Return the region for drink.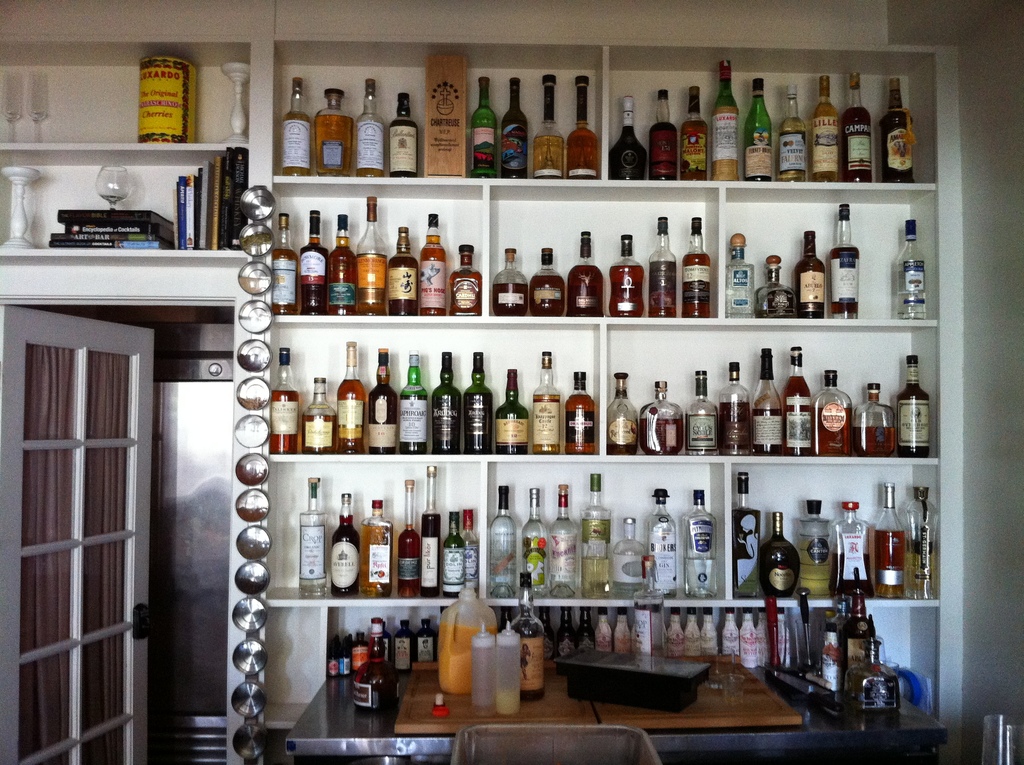
locate(723, 234, 756, 320).
